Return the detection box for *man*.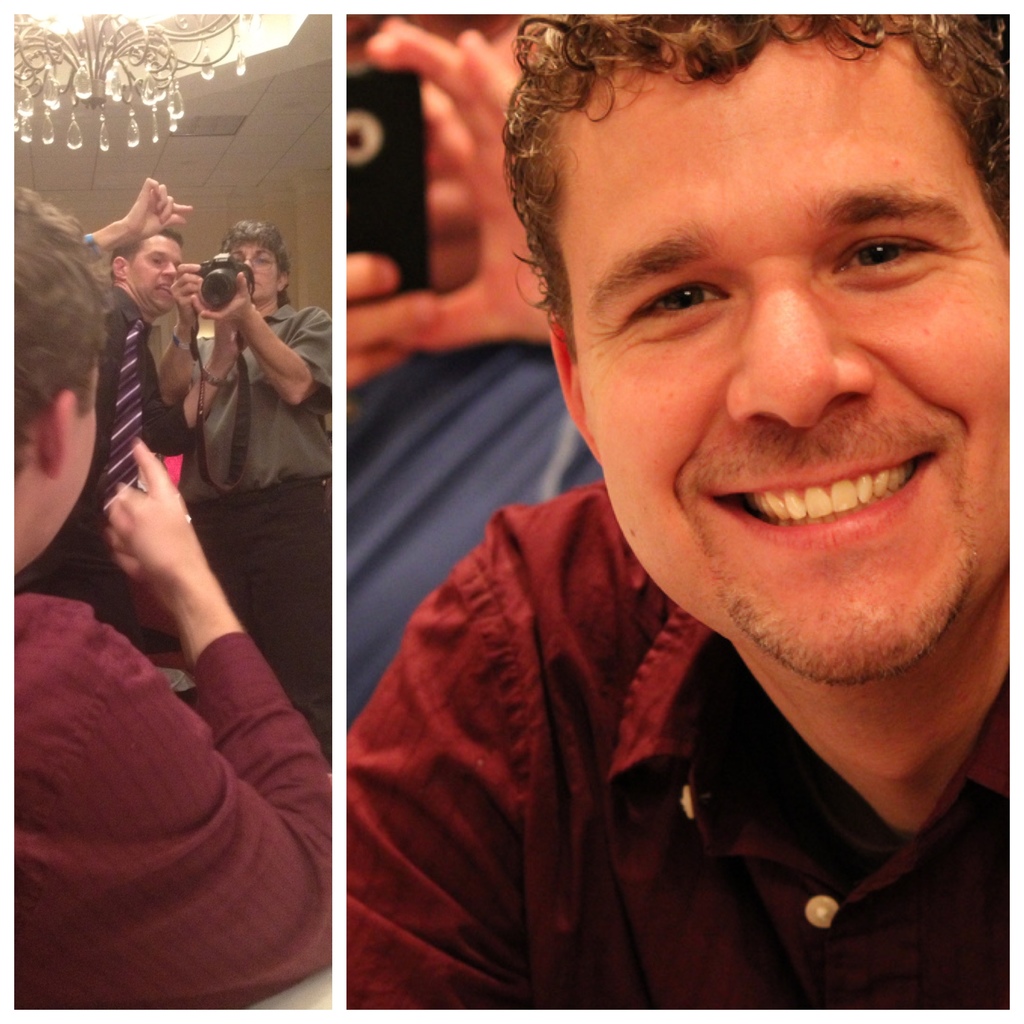
bbox=(294, 0, 1023, 1013).
